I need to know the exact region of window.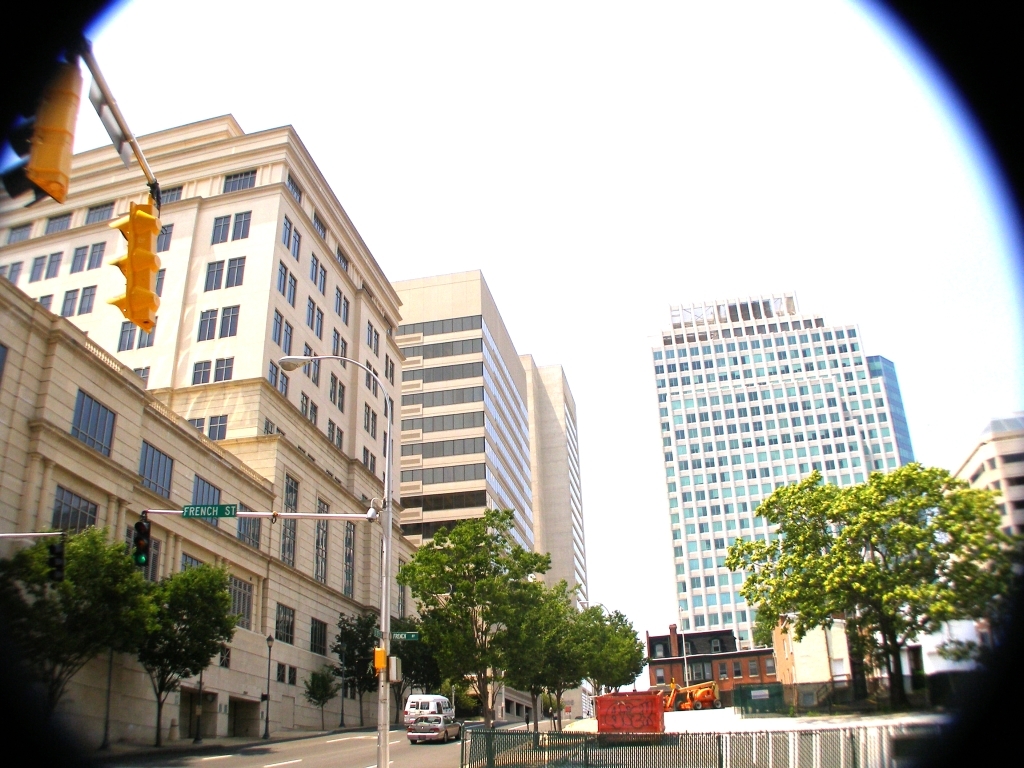
Region: (222, 575, 252, 631).
